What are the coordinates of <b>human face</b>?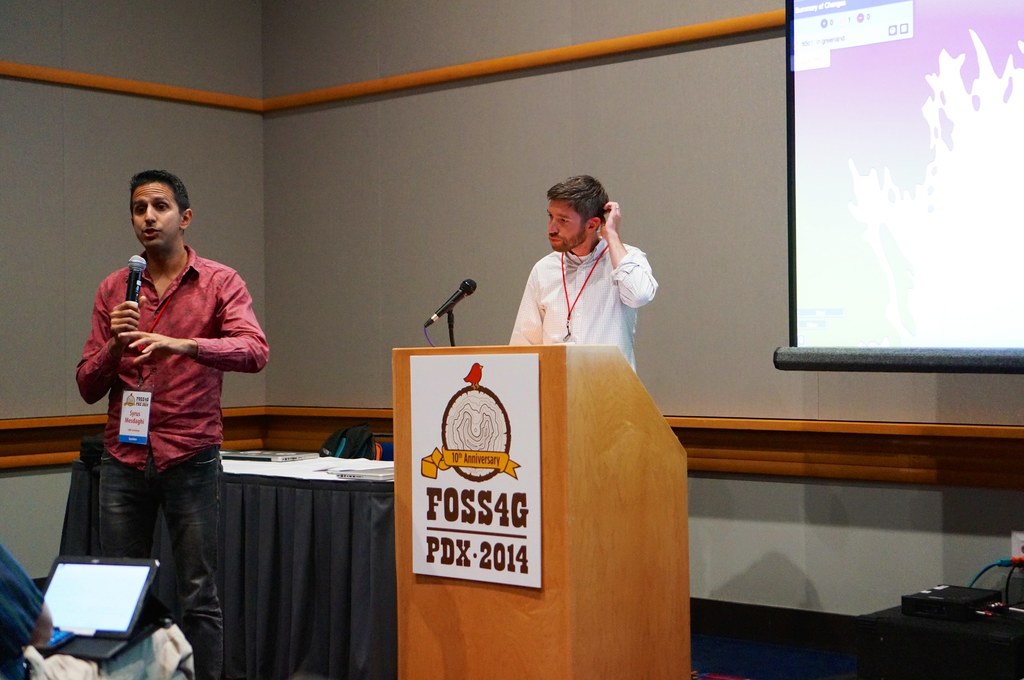
detection(130, 181, 179, 244).
